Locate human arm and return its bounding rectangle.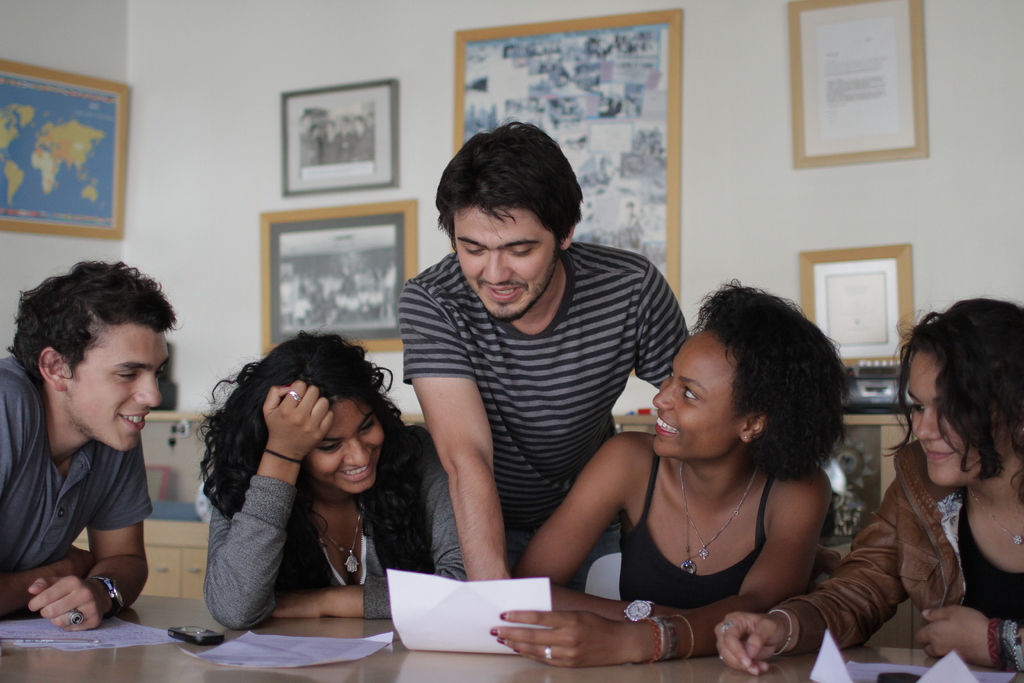
424 331 510 608.
